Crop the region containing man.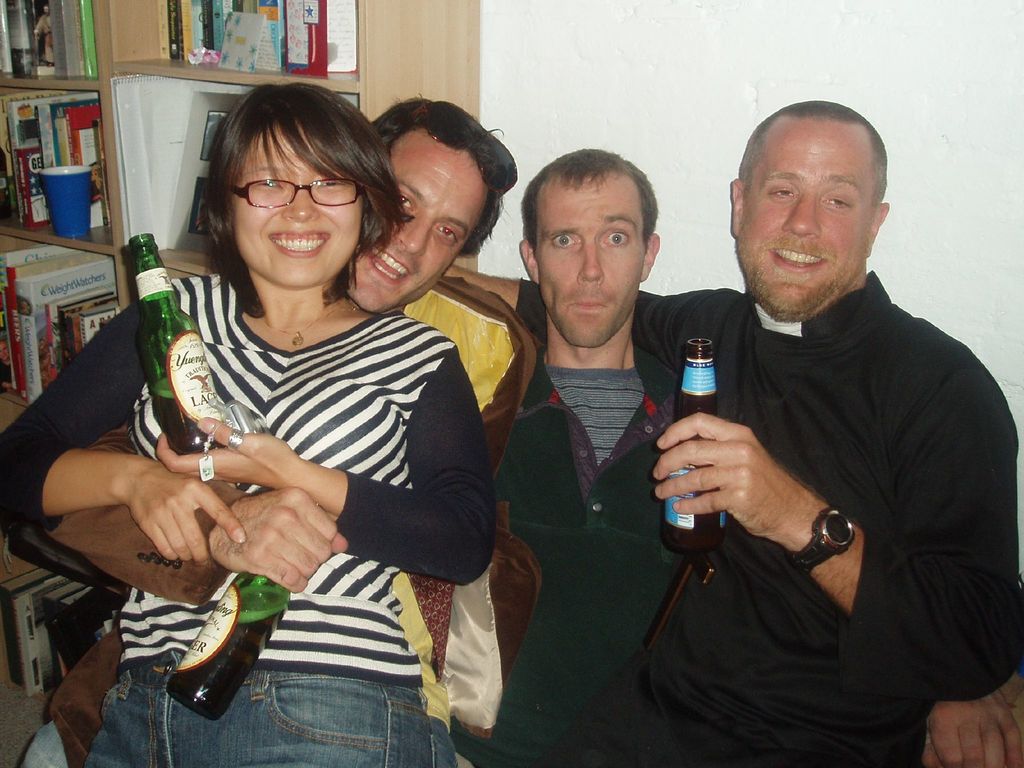
Crop region: <bbox>0, 88, 540, 767</bbox>.
